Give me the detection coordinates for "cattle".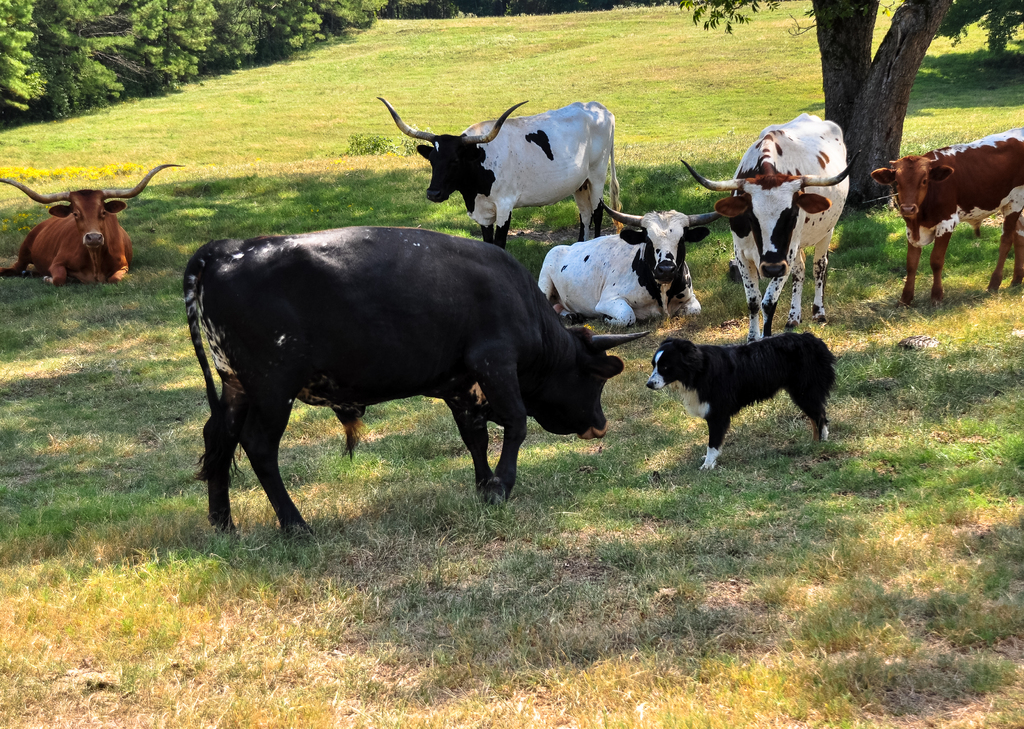
540 207 714 331.
